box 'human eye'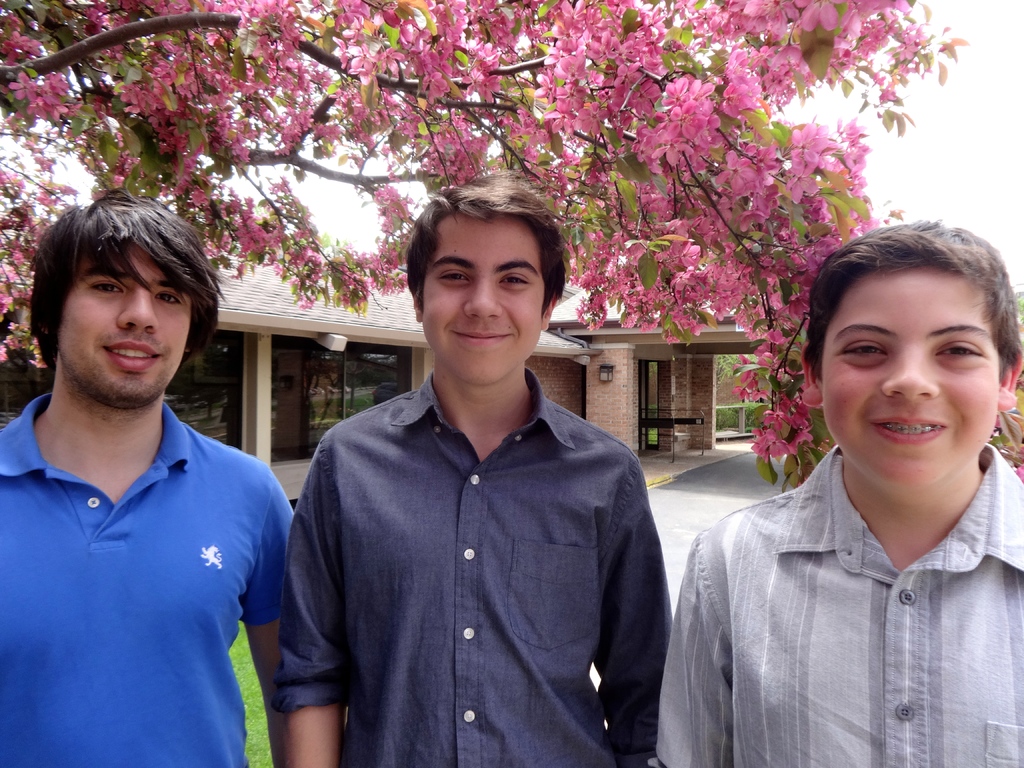
(87, 278, 124, 295)
